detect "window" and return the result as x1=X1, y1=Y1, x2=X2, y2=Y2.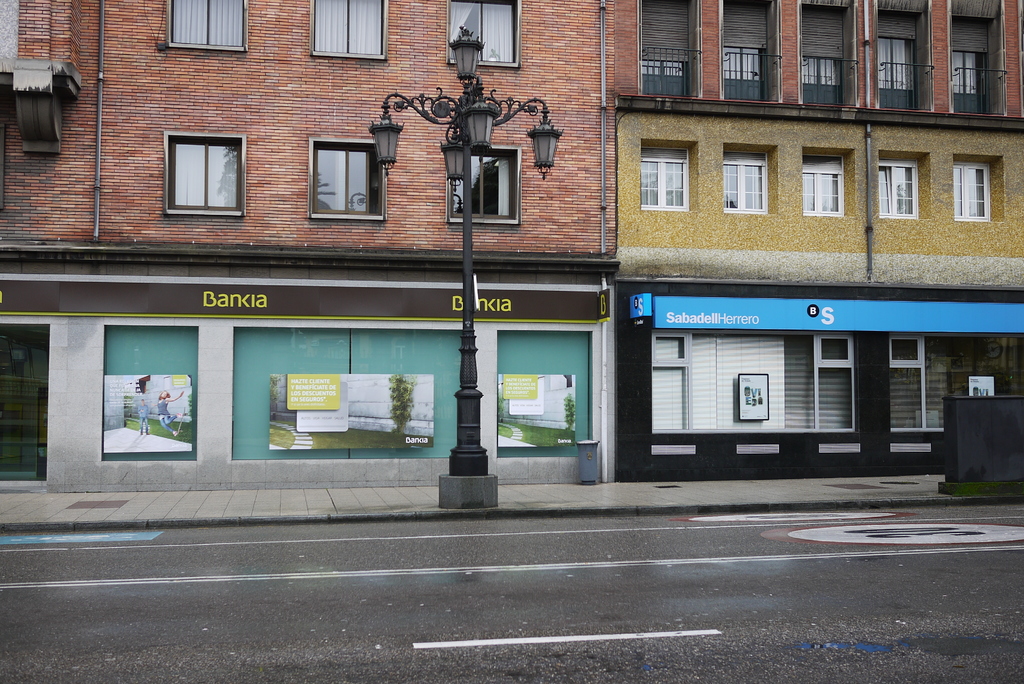
x1=168, y1=132, x2=246, y2=215.
